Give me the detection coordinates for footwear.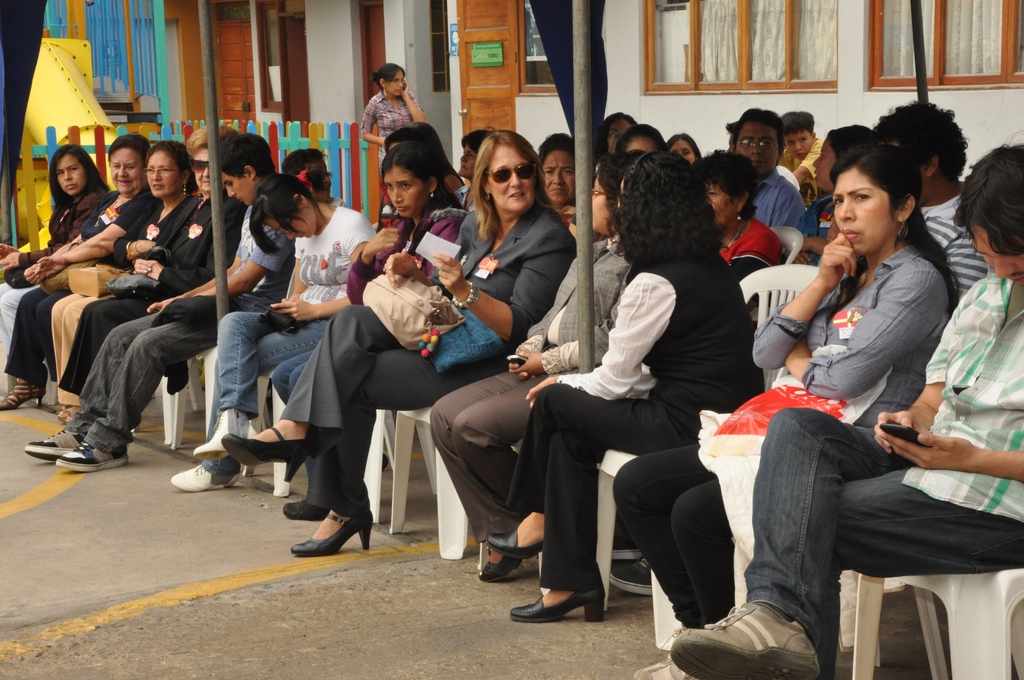
crop(291, 509, 365, 565).
